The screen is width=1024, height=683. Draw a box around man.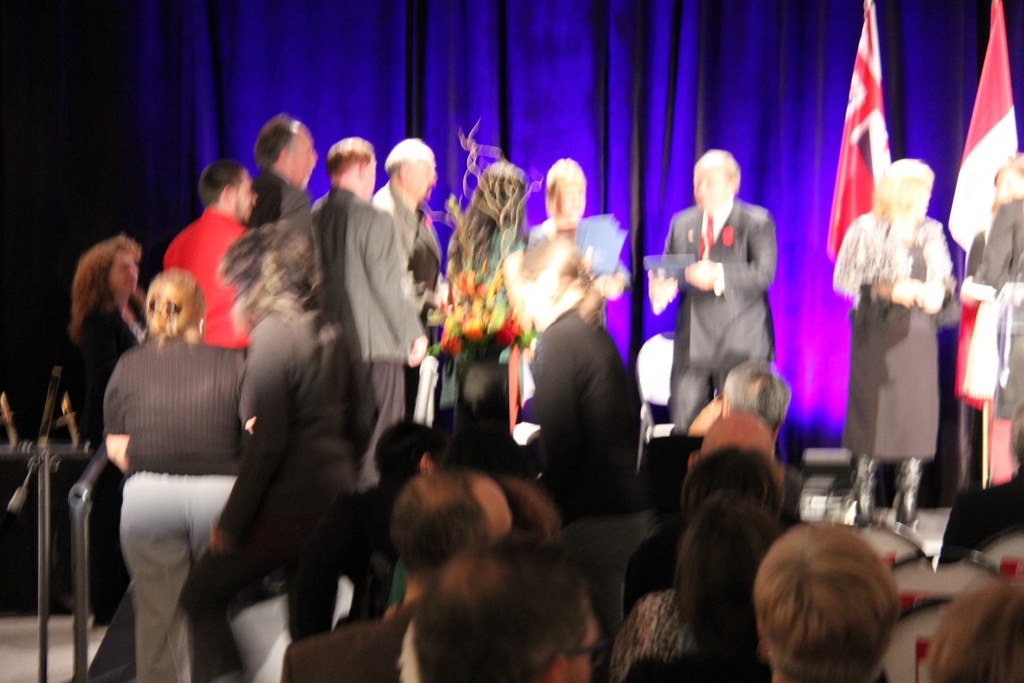
x1=309 y1=138 x2=431 y2=487.
